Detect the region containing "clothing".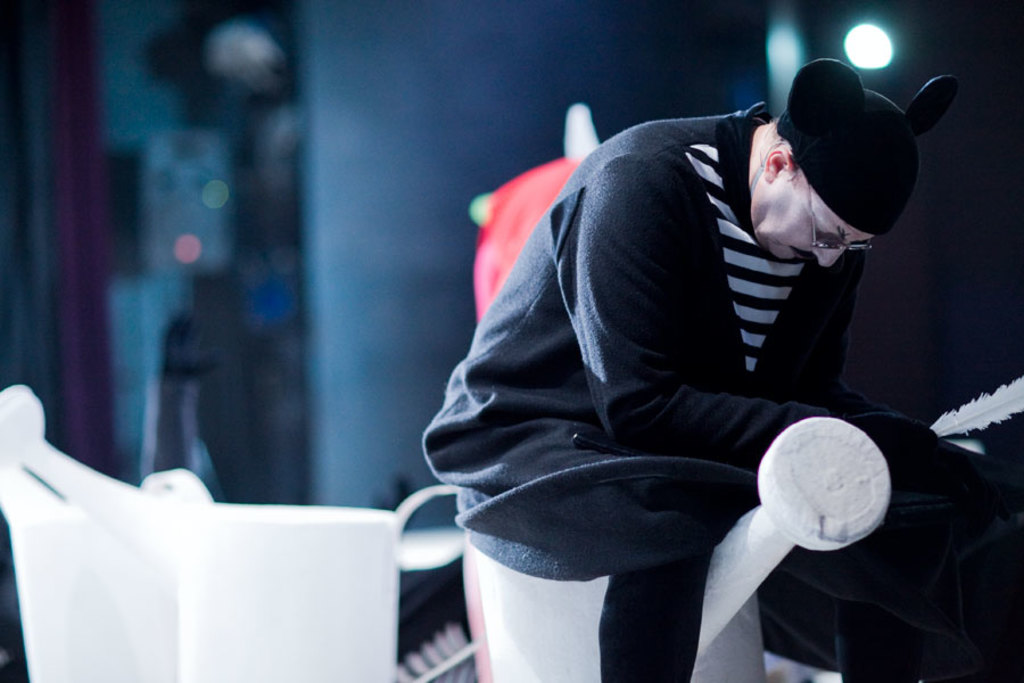
x1=438 y1=57 x2=953 y2=664.
